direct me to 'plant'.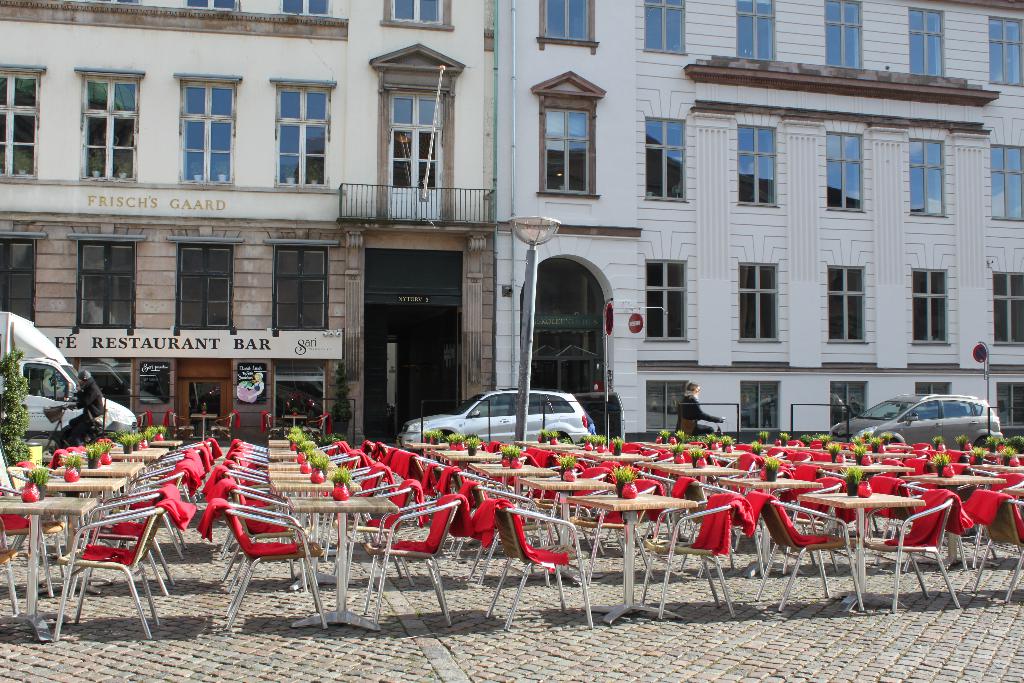
Direction: locate(325, 357, 350, 432).
